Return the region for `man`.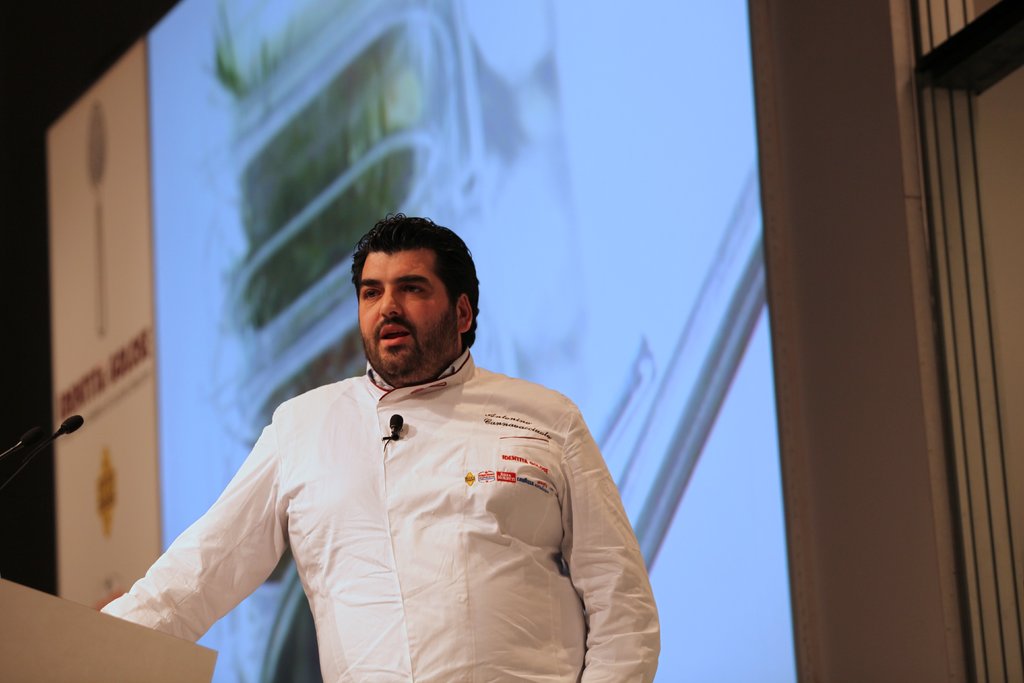
box=[97, 214, 659, 682].
